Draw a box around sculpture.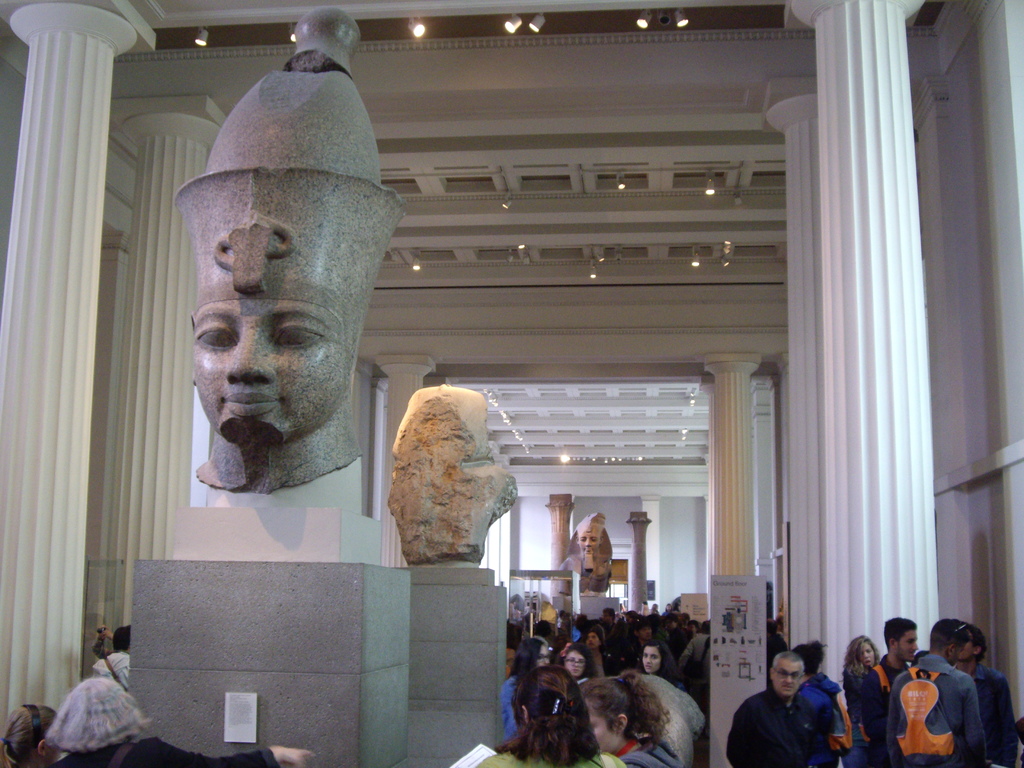
BBox(380, 380, 524, 565).
